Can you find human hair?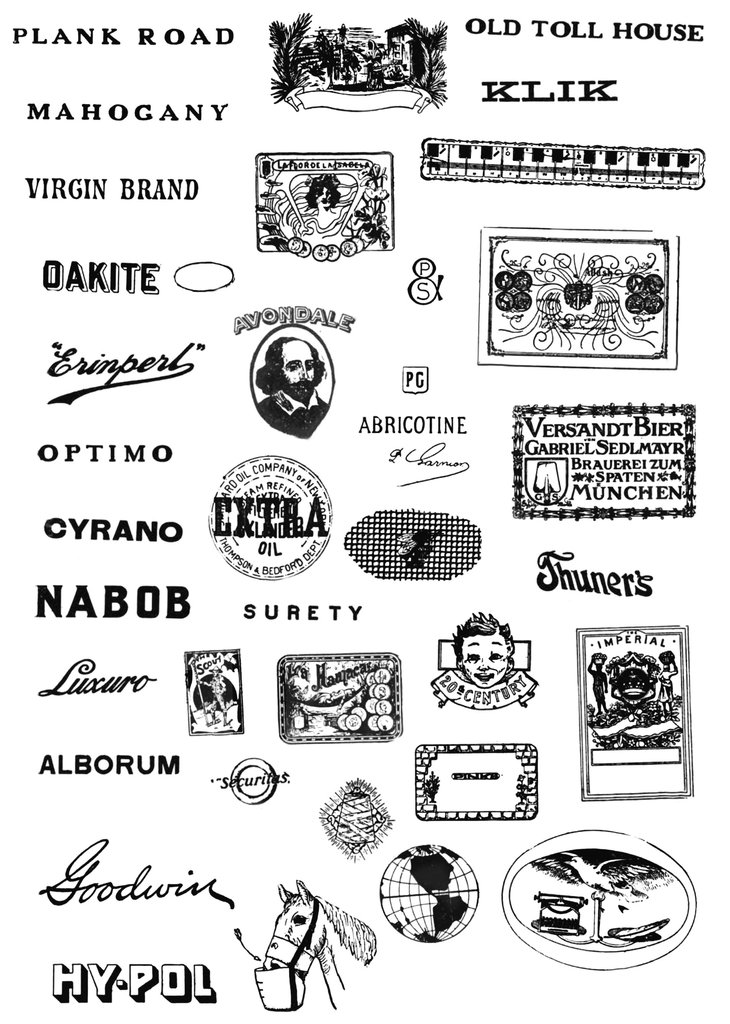
Yes, bounding box: select_region(303, 169, 336, 211).
